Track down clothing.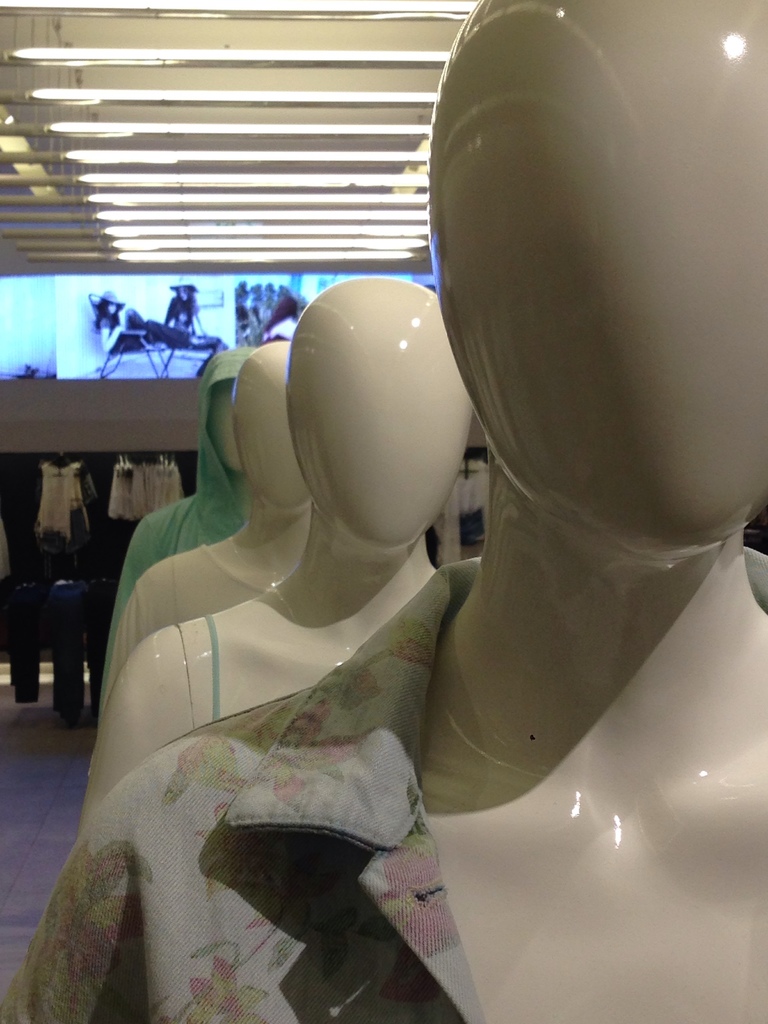
Tracked to region(0, 543, 767, 1023).
